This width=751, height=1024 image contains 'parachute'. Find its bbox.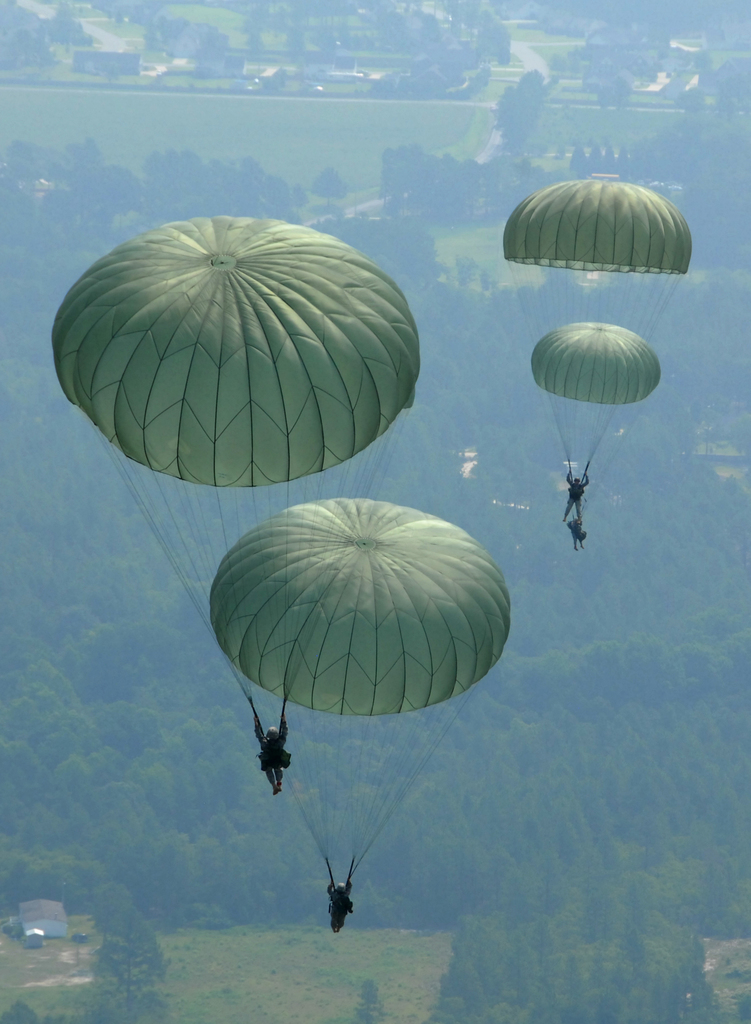
<bbox>50, 213, 424, 772</bbox>.
